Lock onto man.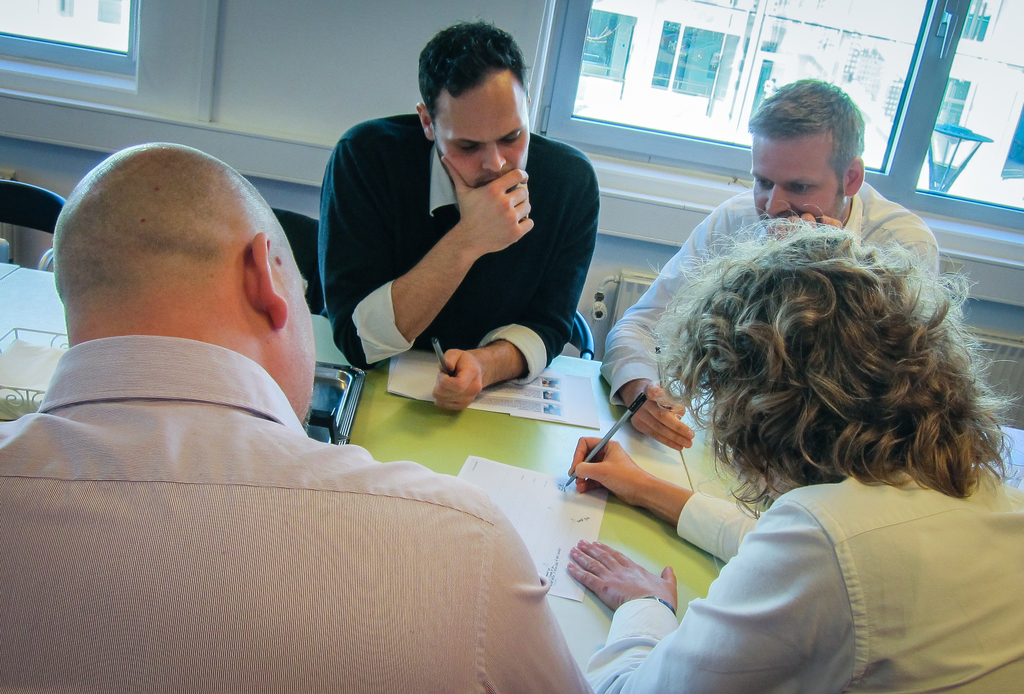
Locked: pyautogui.locateOnScreen(307, 16, 616, 417).
